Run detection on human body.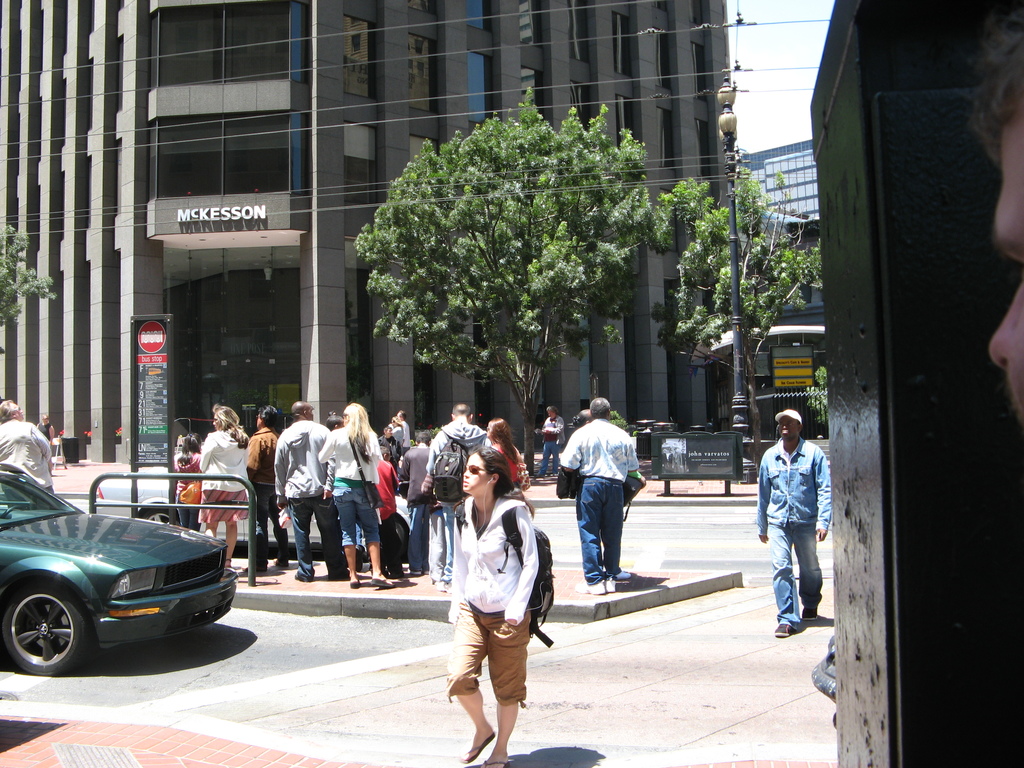
Result: rect(433, 433, 547, 767).
